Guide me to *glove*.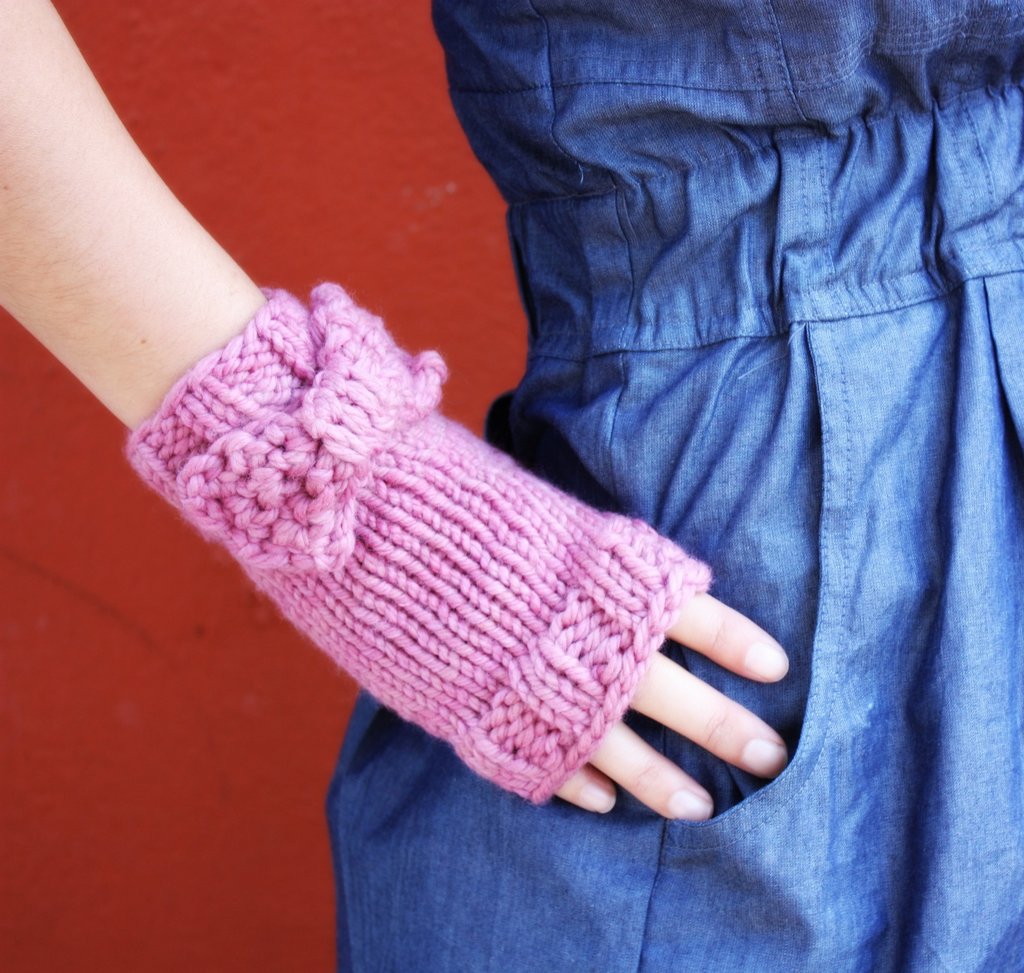
Guidance: select_region(120, 278, 716, 809).
